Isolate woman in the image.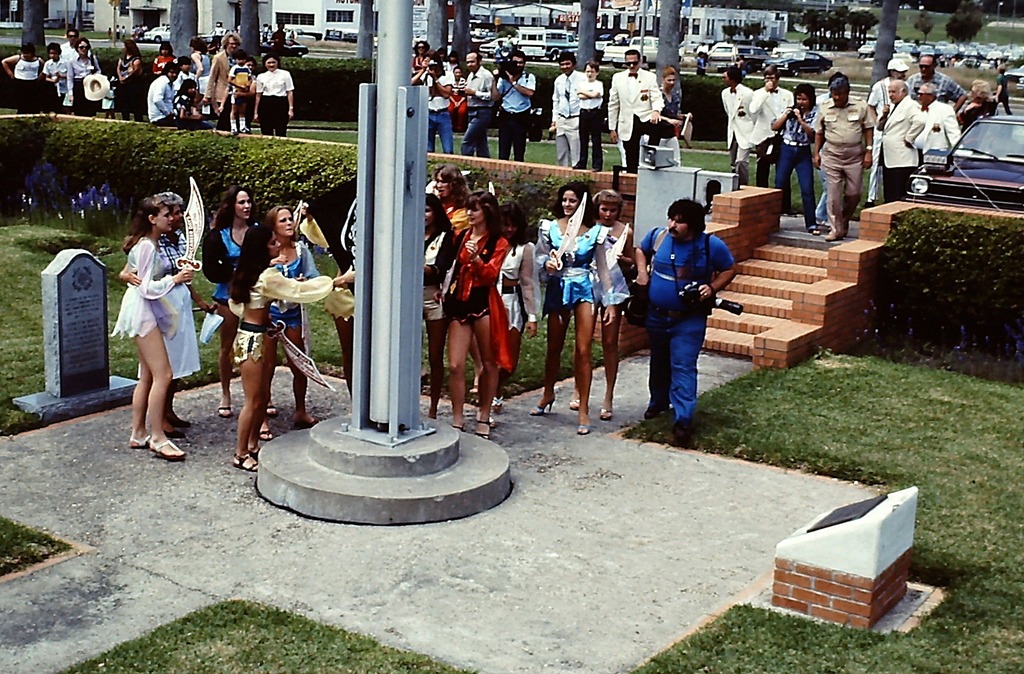
Isolated region: x1=248, y1=49, x2=296, y2=138.
